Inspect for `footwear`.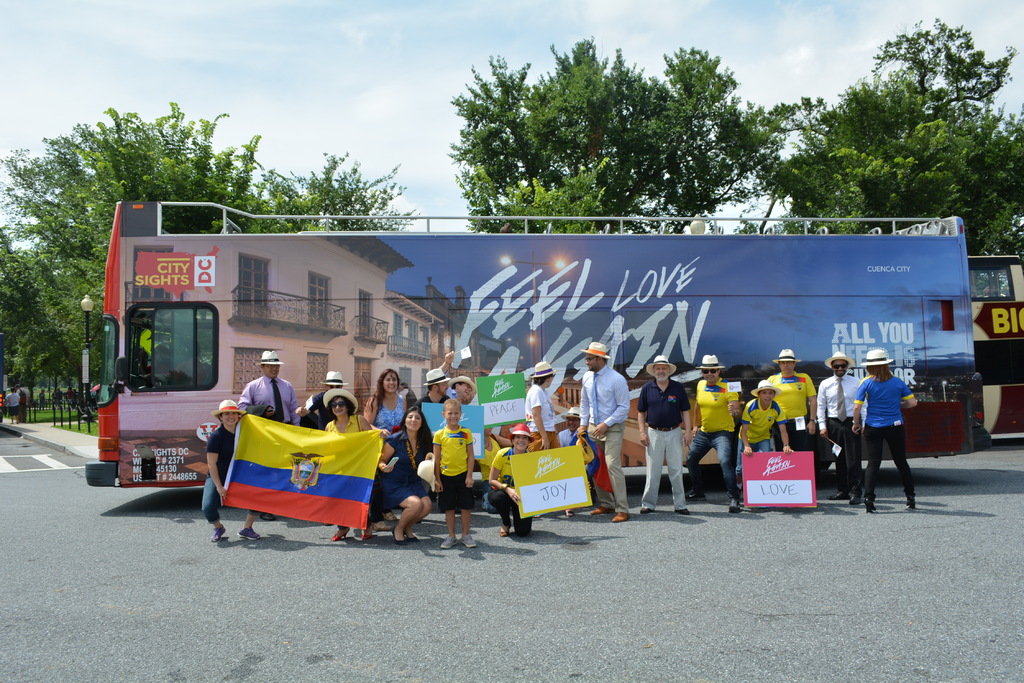
Inspection: pyautogui.locateOnScreen(636, 505, 651, 517).
